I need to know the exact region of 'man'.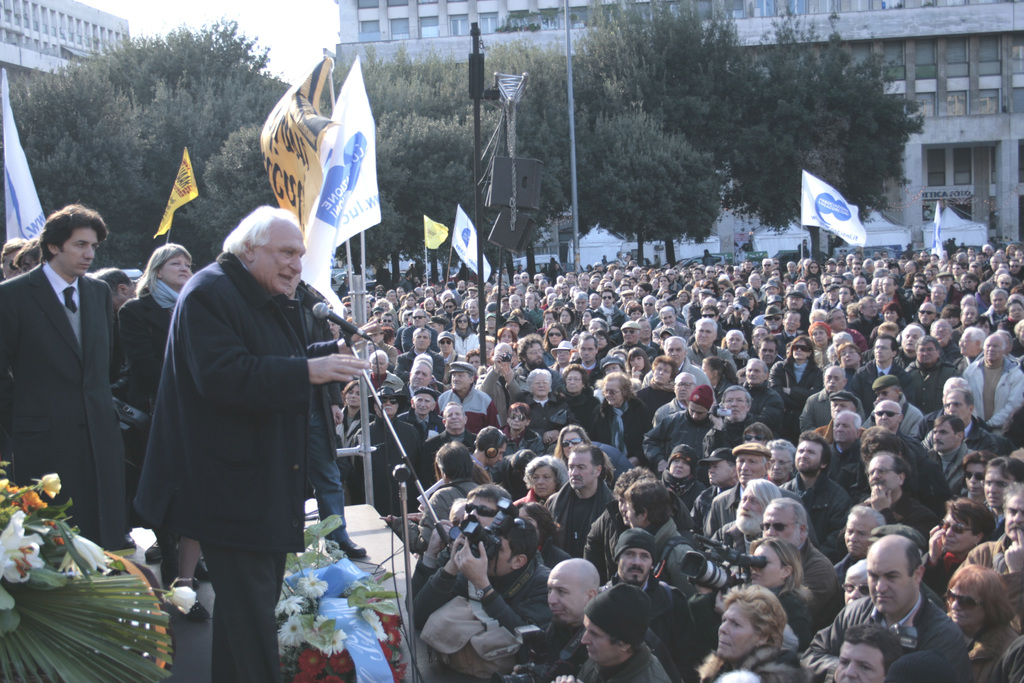
Region: {"x1": 867, "y1": 402, "x2": 925, "y2": 468}.
